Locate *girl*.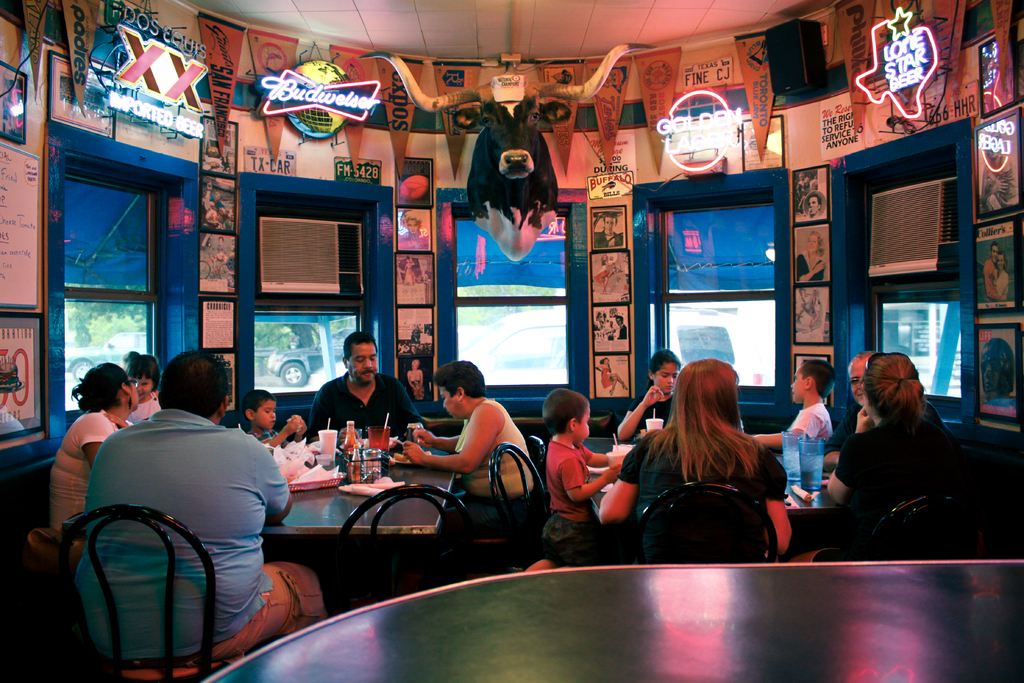
Bounding box: bbox(823, 342, 985, 549).
